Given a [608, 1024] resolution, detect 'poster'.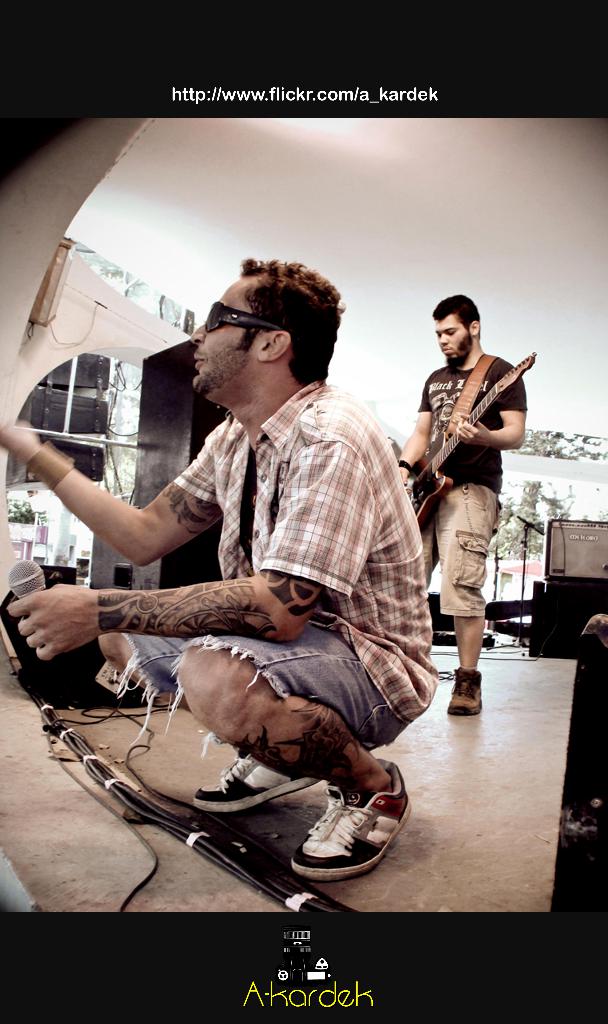
region(0, 0, 607, 1023).
